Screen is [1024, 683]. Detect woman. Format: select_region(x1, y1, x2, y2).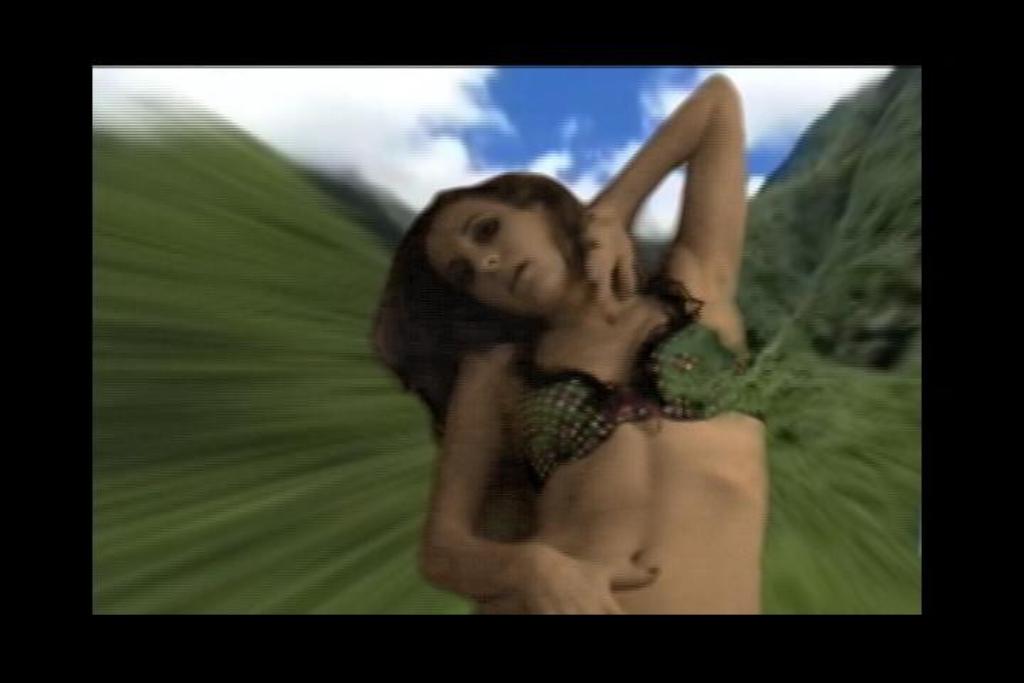
select_region(363, 67, 771, 619).
